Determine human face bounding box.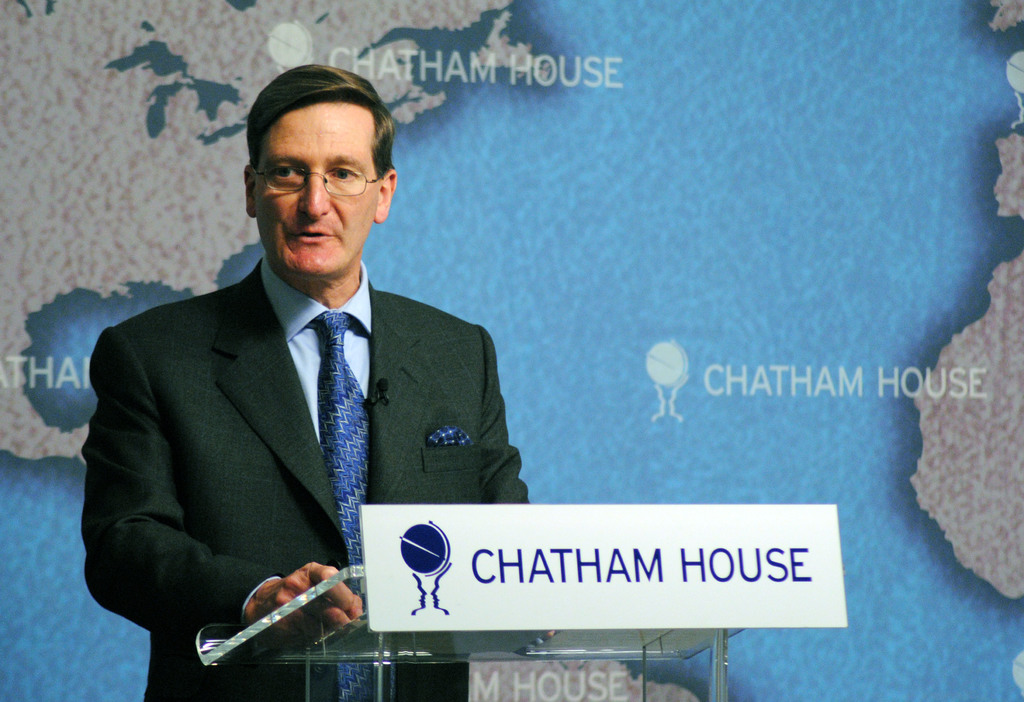
Determined: detection(255, 104, 378, 276).
